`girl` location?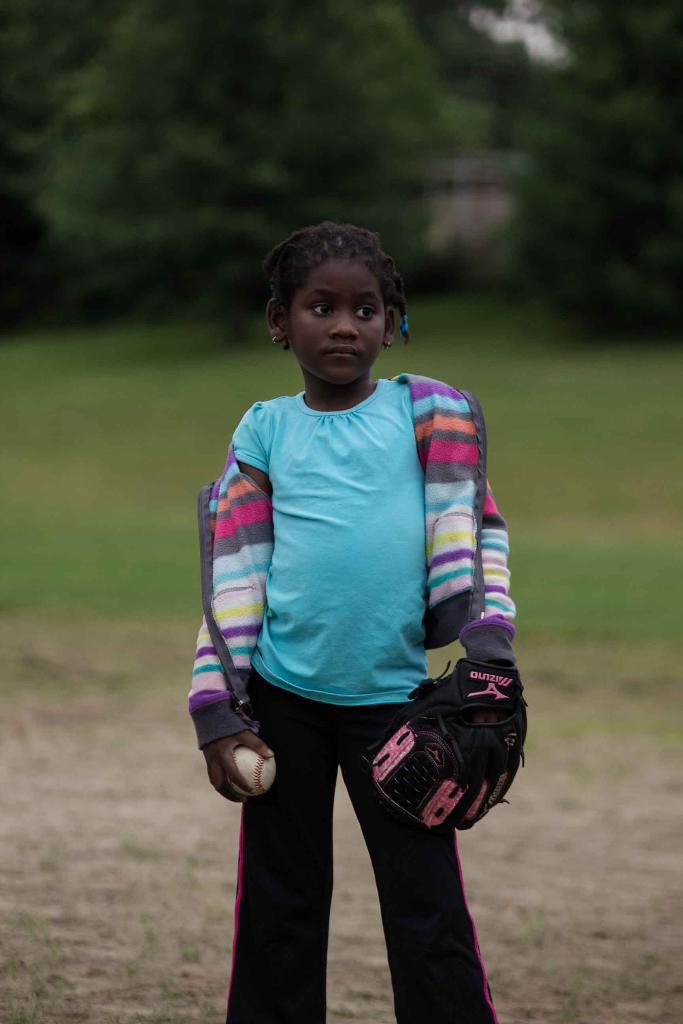
183, 223, 527, 1023
